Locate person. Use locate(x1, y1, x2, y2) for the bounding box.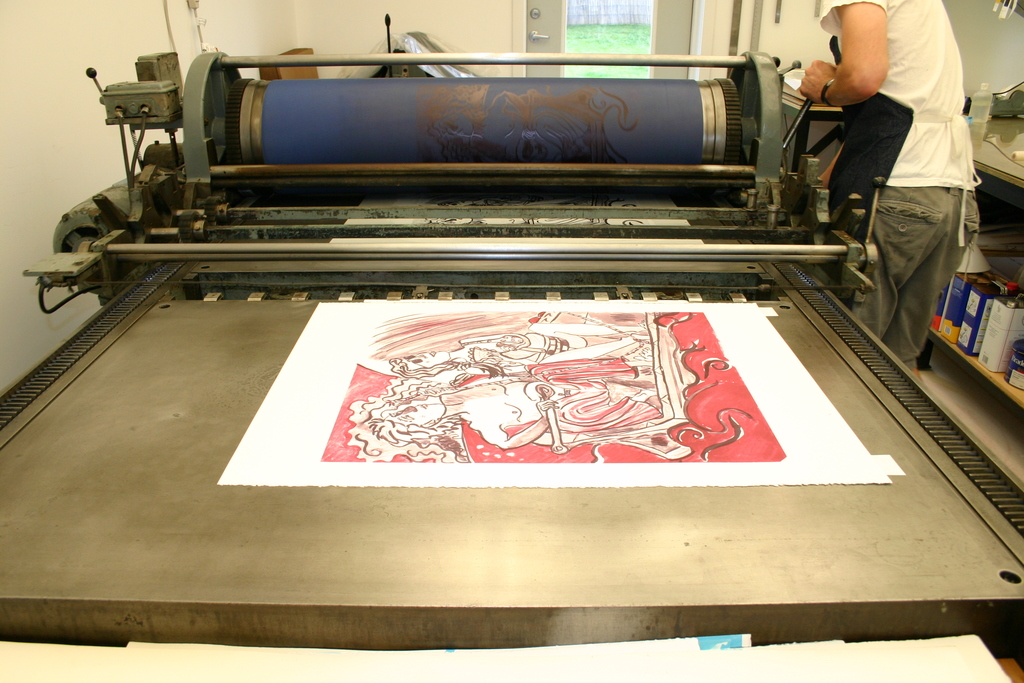
locate(363, 378, 663, 463).
